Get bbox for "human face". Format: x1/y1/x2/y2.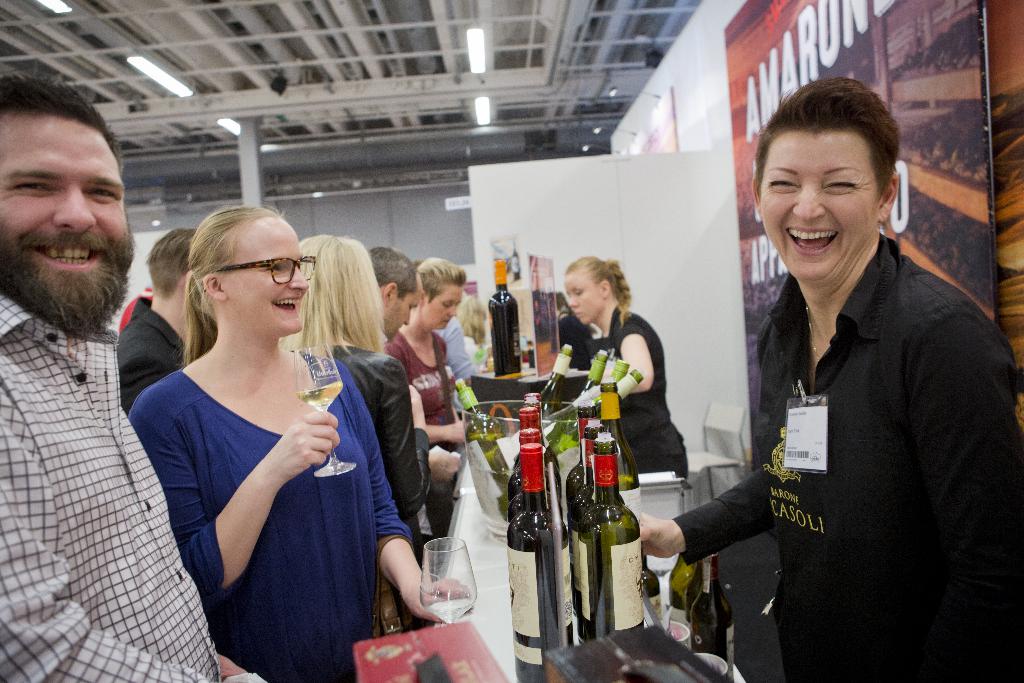
428/284/462/328.
